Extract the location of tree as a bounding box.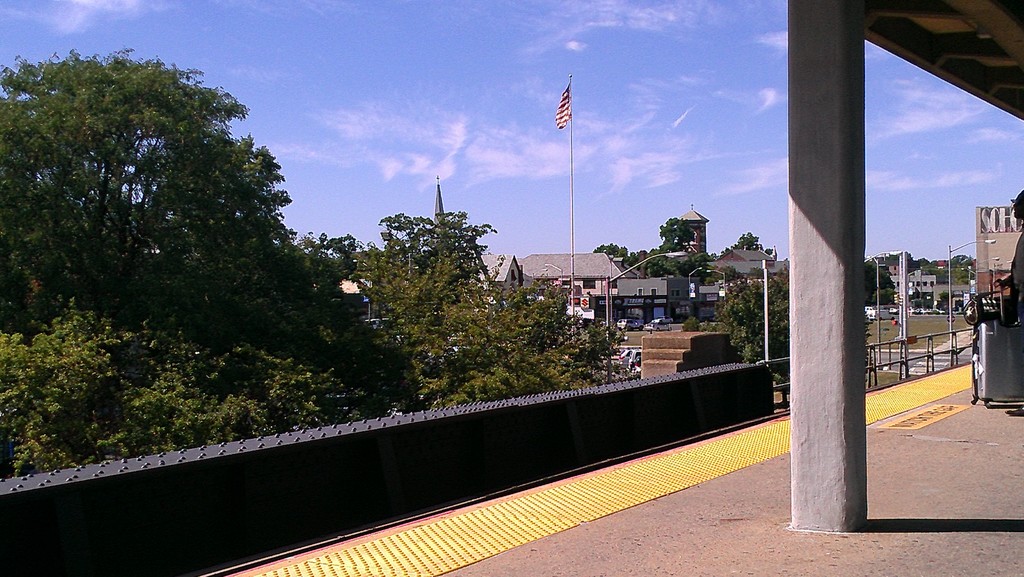
716, 264, 787, 360.
